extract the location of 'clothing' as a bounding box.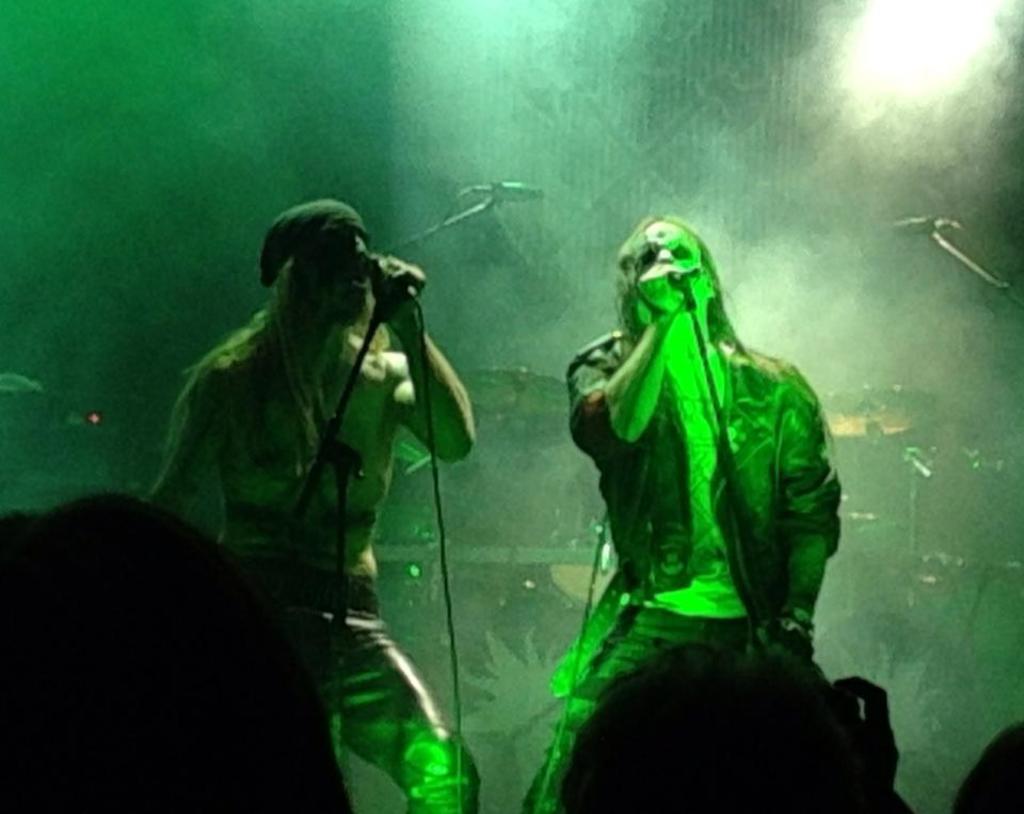
252 568 480 813.
